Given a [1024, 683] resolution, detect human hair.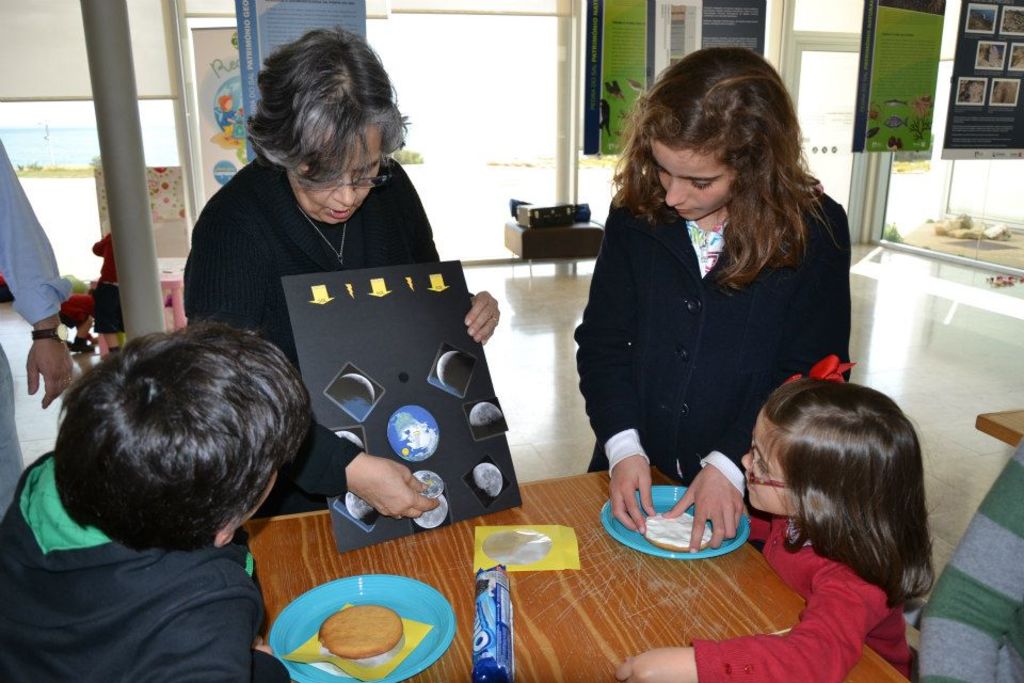
{"left": 52, "top": 317, "right": 314, "bottom": 551}.
